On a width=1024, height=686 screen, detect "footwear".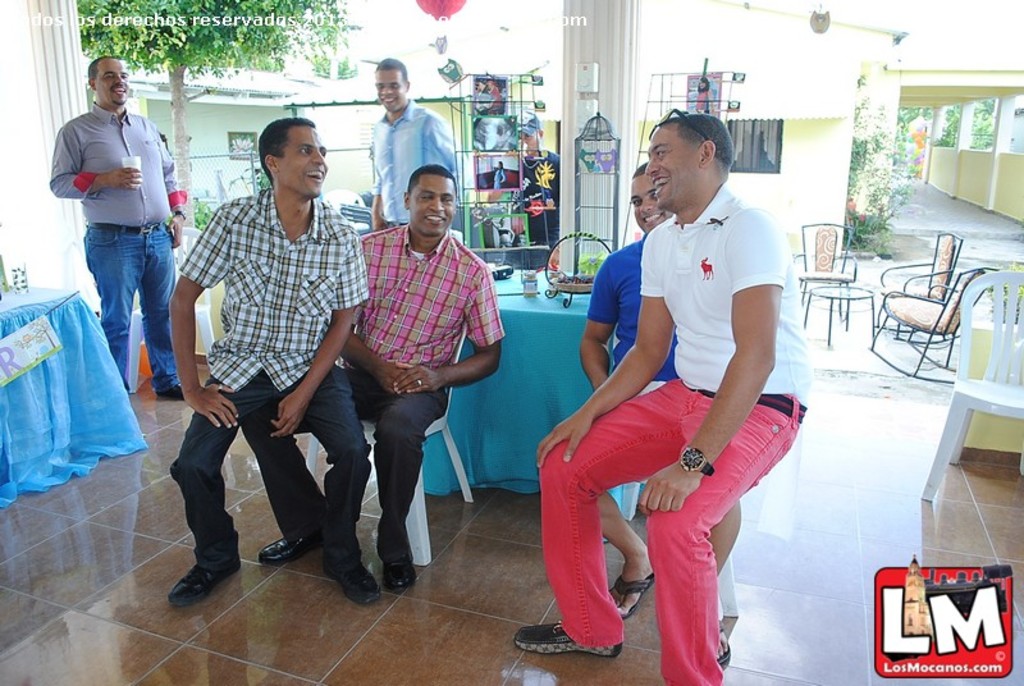
l=611, t=576, r=655, b=617.
